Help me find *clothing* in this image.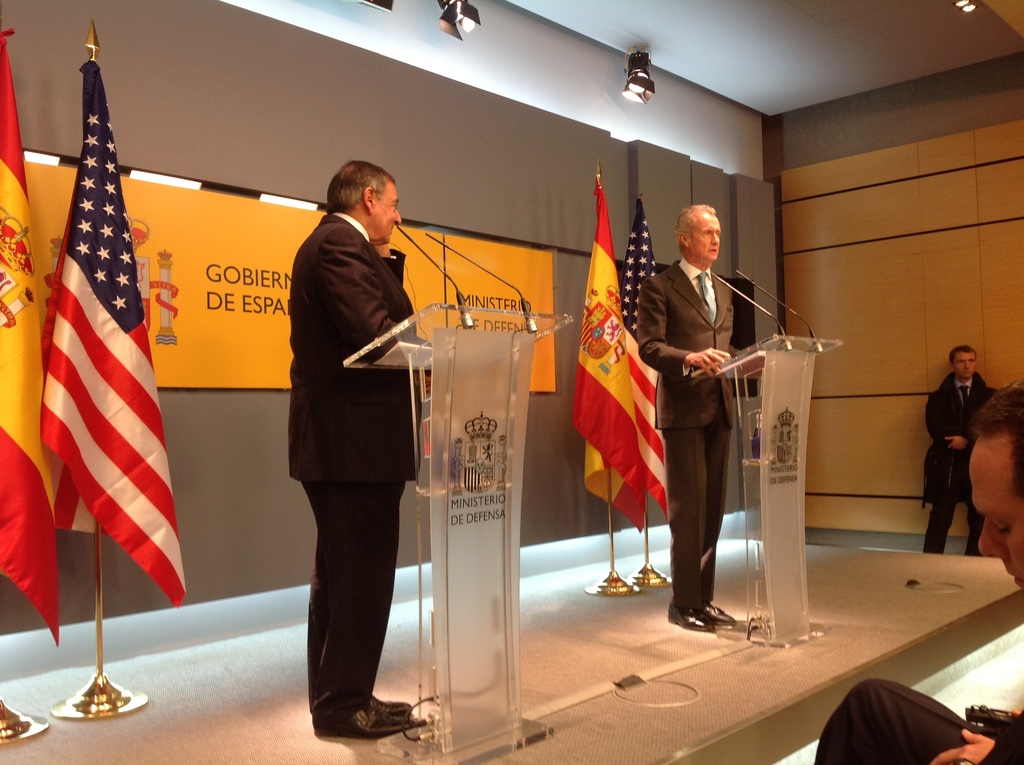
Found it: l=819, t=675, r=1021, b=764.
